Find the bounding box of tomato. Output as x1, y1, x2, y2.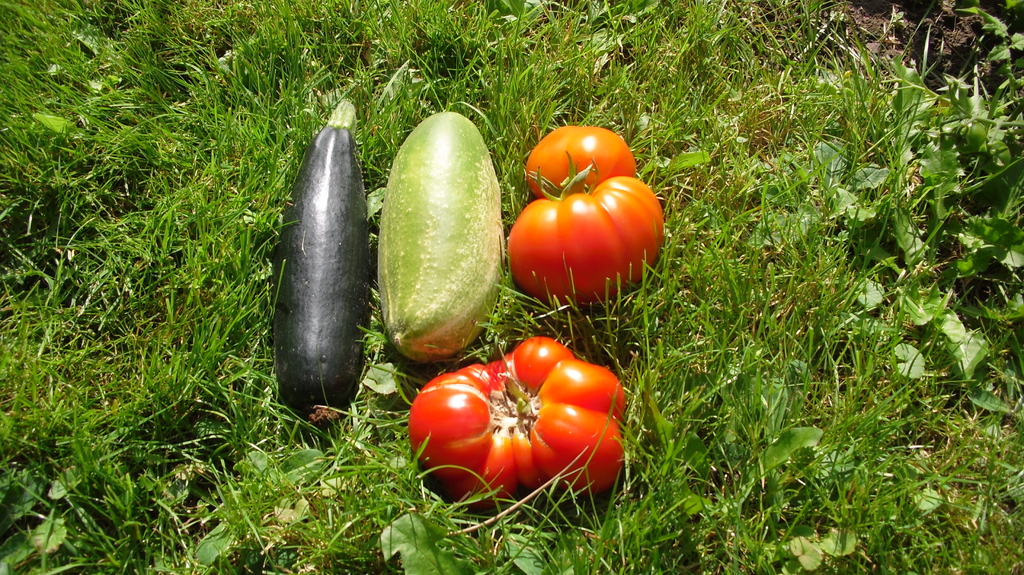
409, 336, 630, 501.
